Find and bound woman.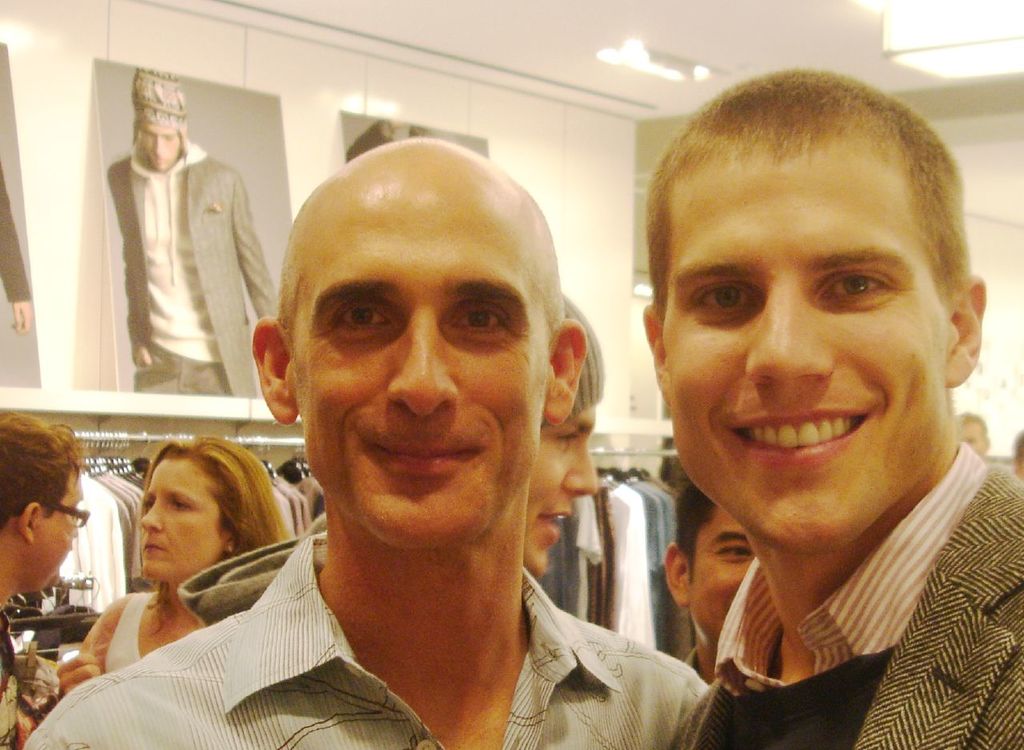
Bound: [x1=53, y1=437, x2=292, y2=700].
